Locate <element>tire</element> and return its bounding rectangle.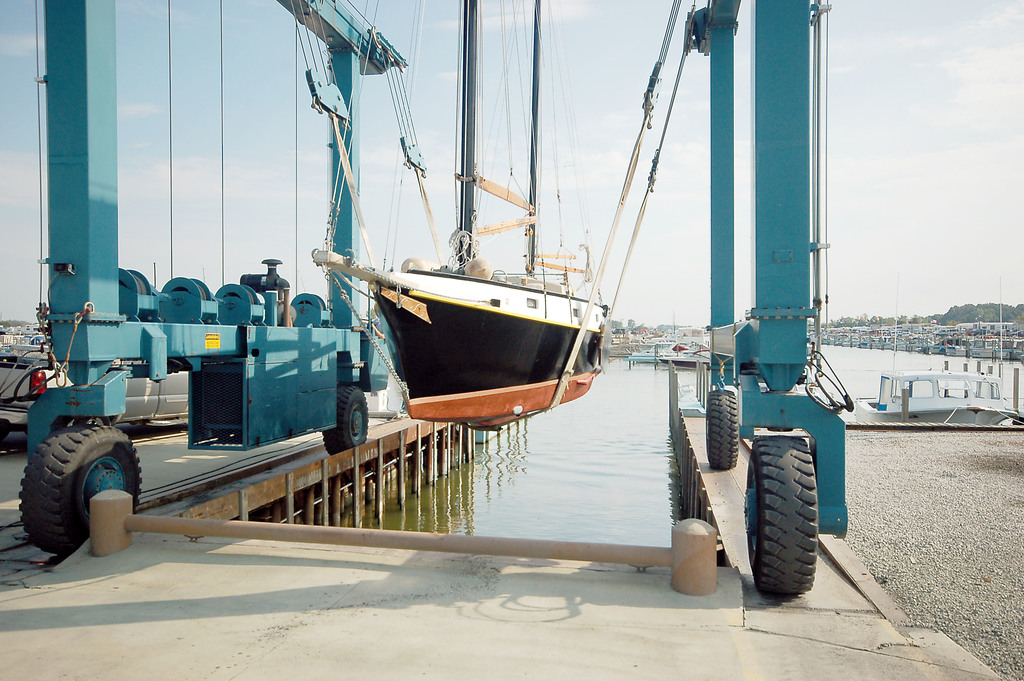
321 384 371 456.
